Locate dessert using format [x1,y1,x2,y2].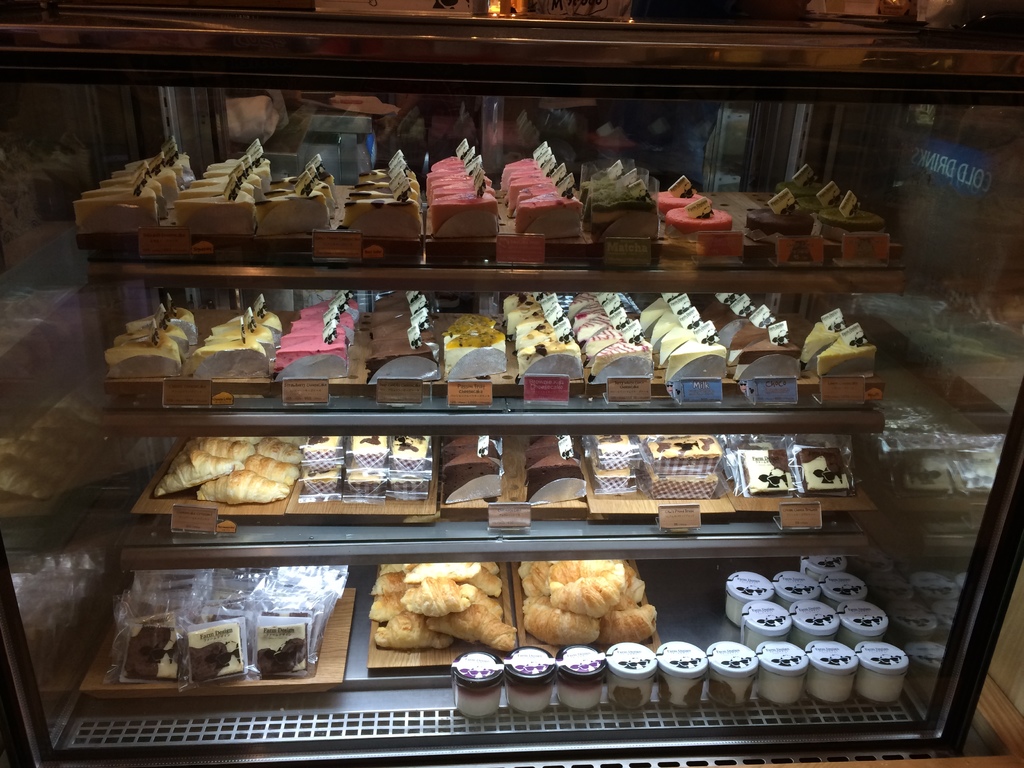
[663,179,742,248].
